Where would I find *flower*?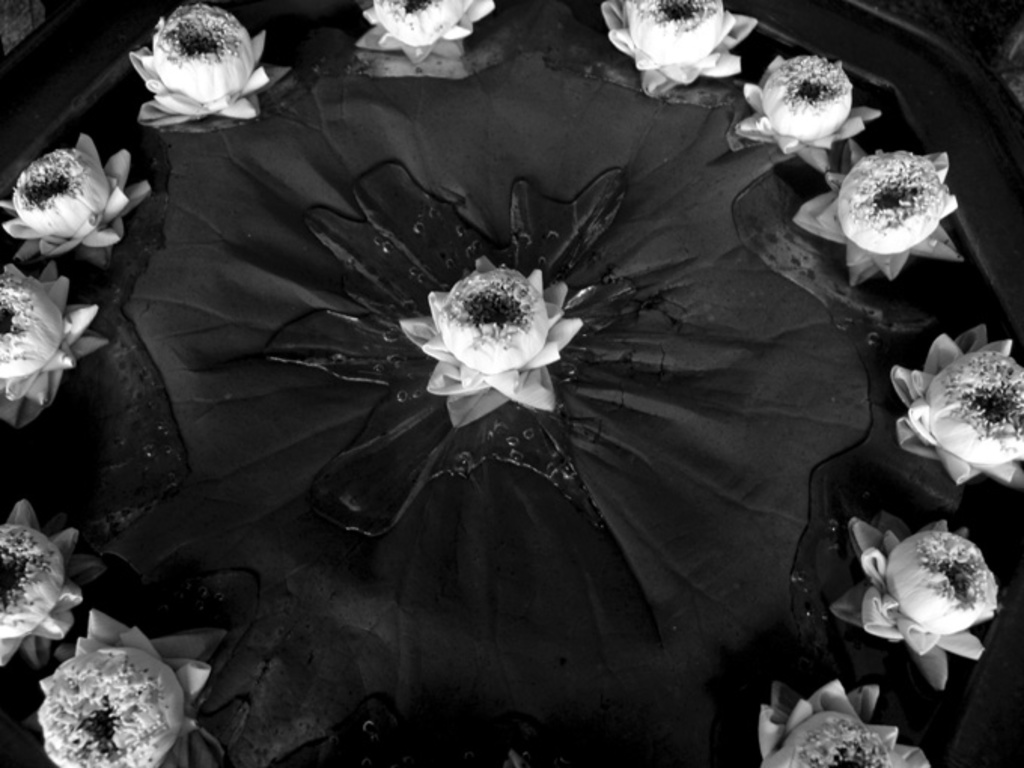
At 762, 685, 934, 766.
